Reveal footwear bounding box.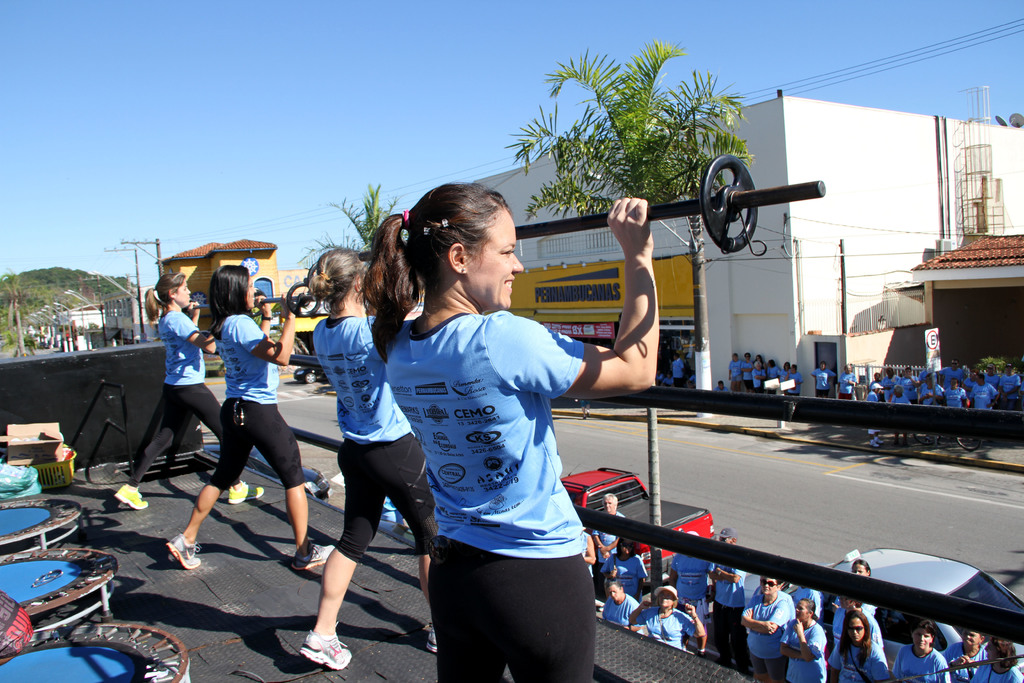
Revealed: left=230, top=482, right=266, bottom=504.
